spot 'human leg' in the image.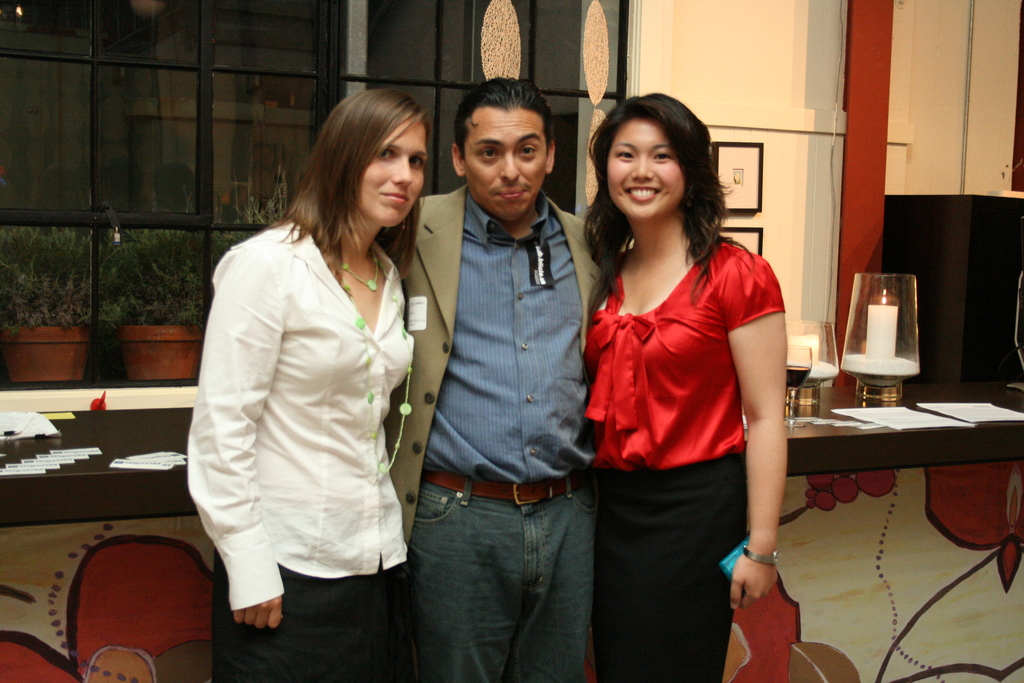
'human leg' found at Rect(502, 486, 591, 682).
